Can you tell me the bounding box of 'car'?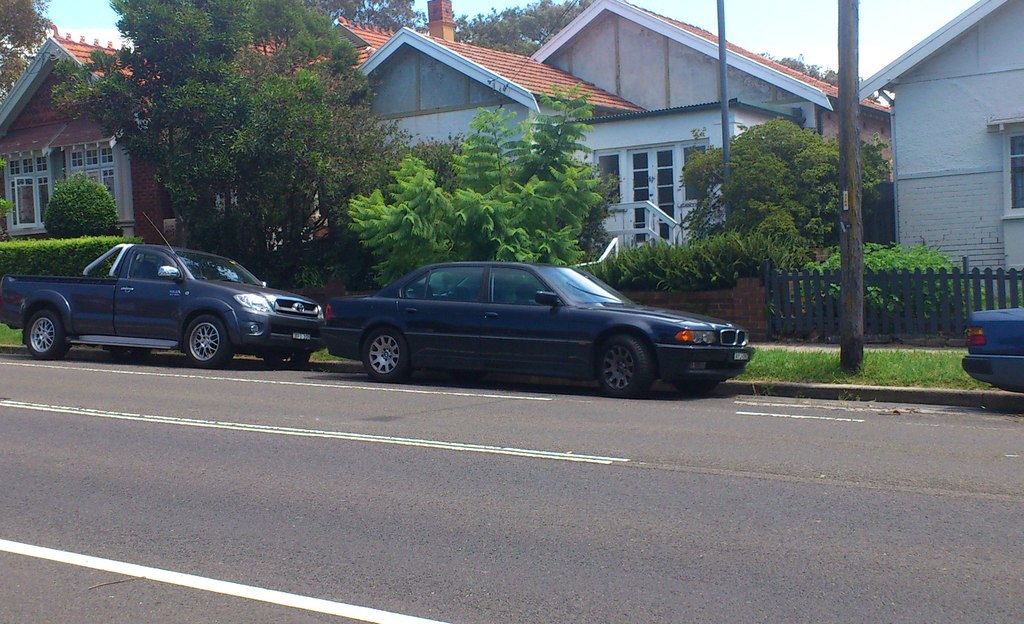
(961,307,1023,396).
